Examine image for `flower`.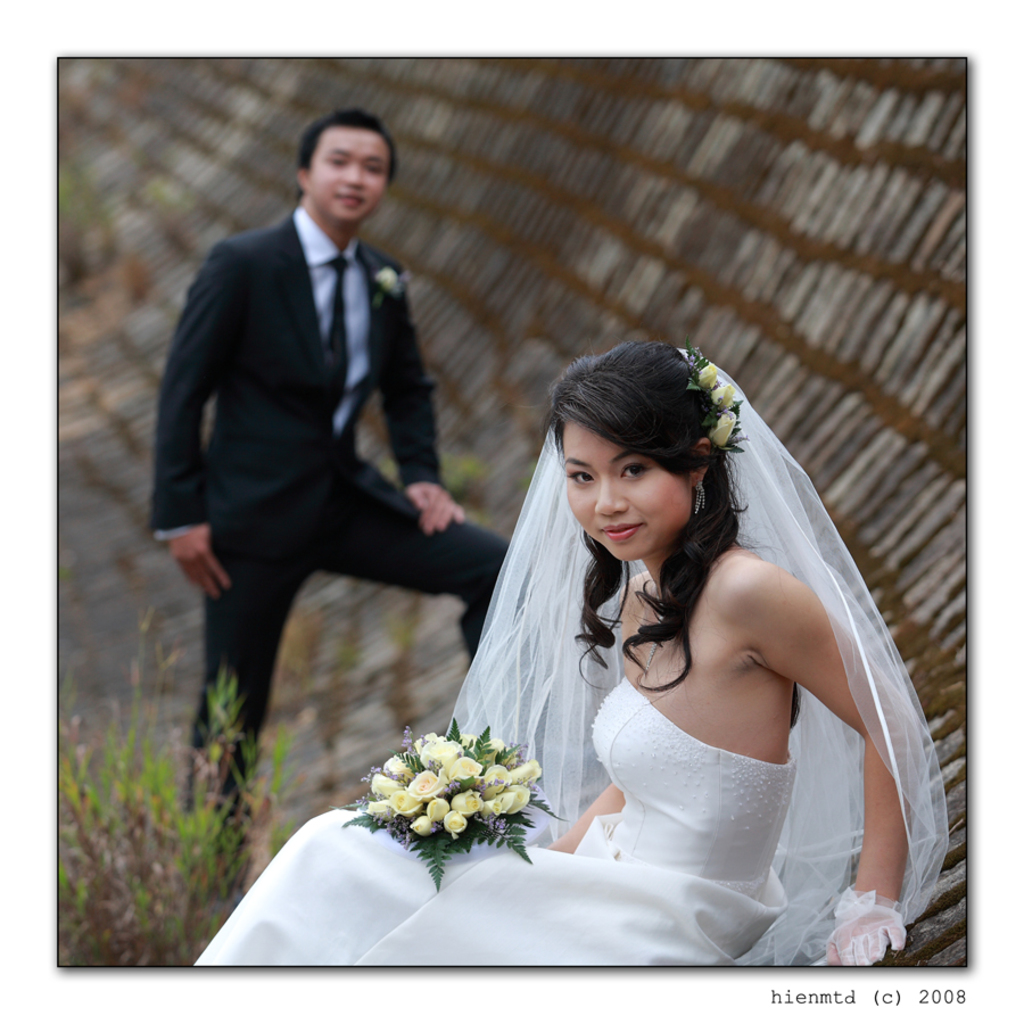
Examination result: [left=708, top=408, right=733, bottom=456].
